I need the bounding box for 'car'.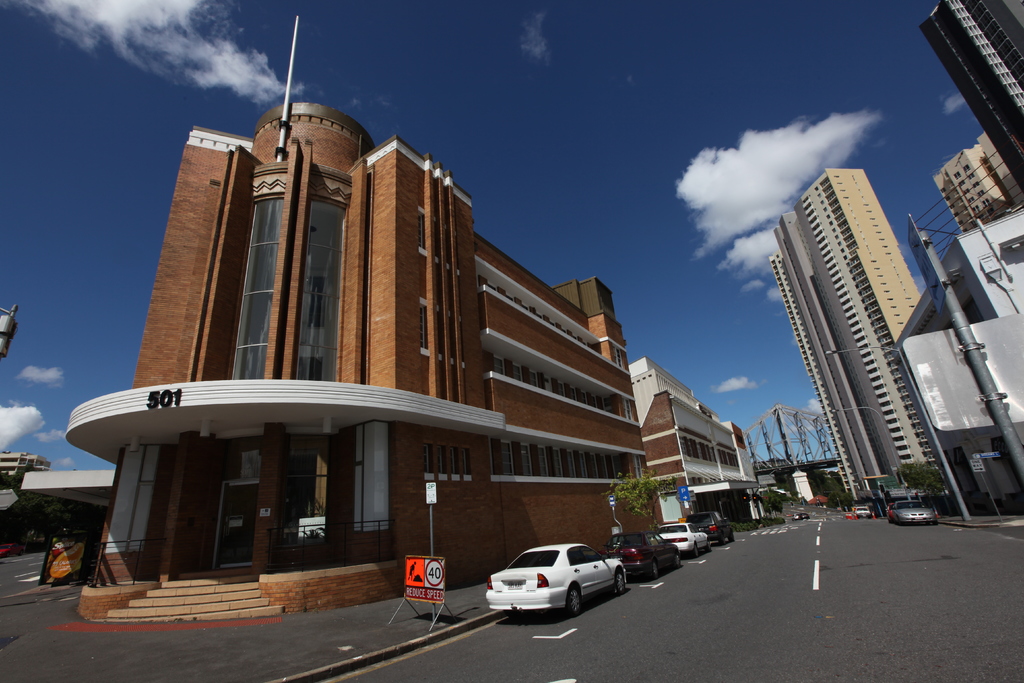
Here it is: bbox=(485, 546, 631, 614).
